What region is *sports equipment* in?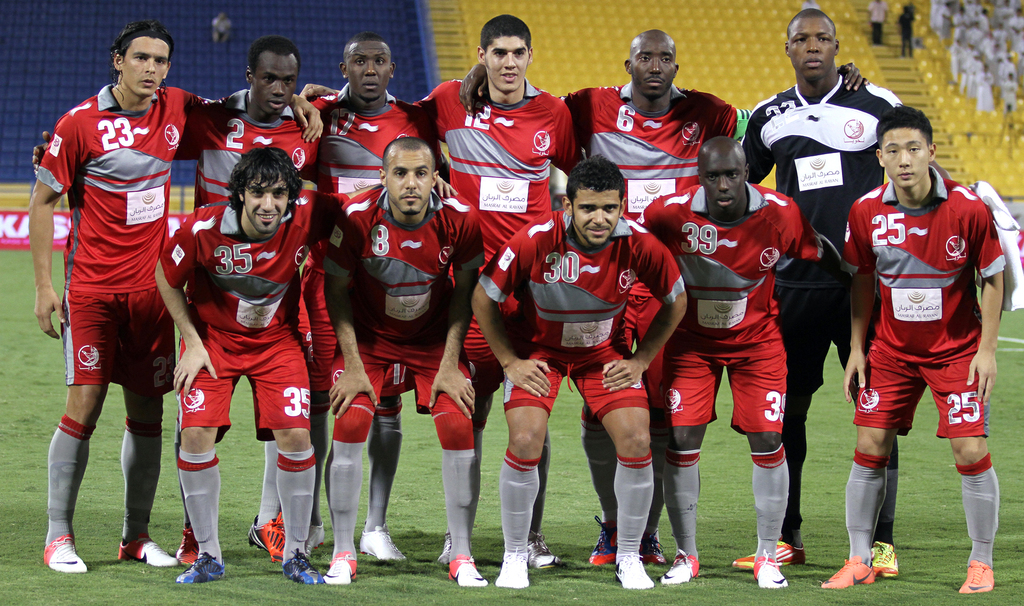
{"left": 641, "top": 526, "right": 667, "bottom": 563}.
